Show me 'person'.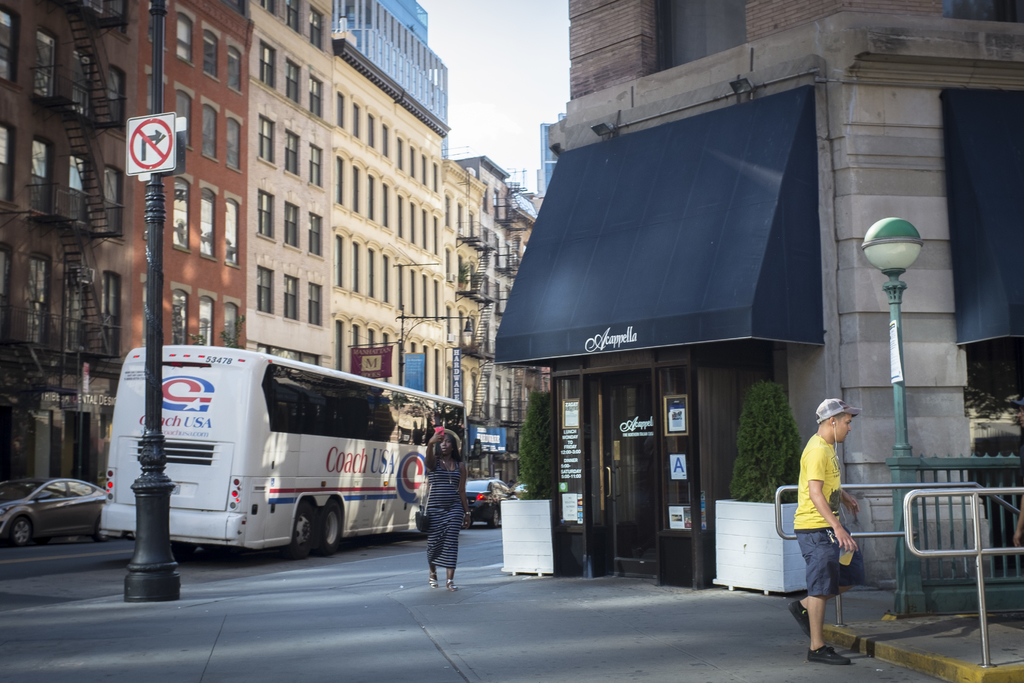
'person' is here: Rect(788, 395, 860, 667).
